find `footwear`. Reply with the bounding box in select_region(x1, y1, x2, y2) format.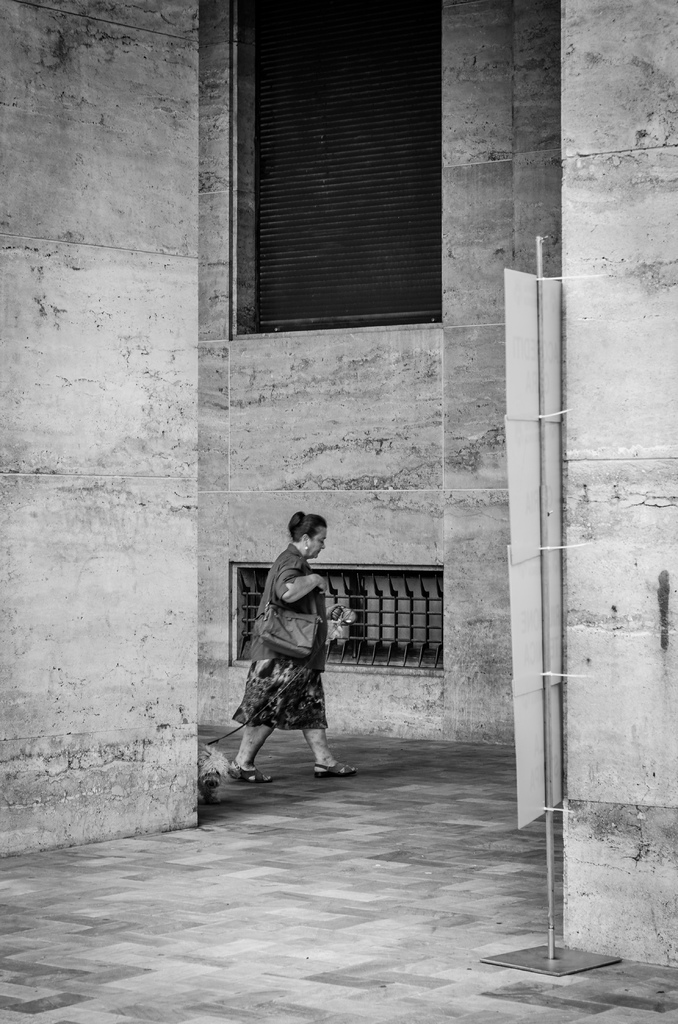
select_region(313, 762, 357, 774).
